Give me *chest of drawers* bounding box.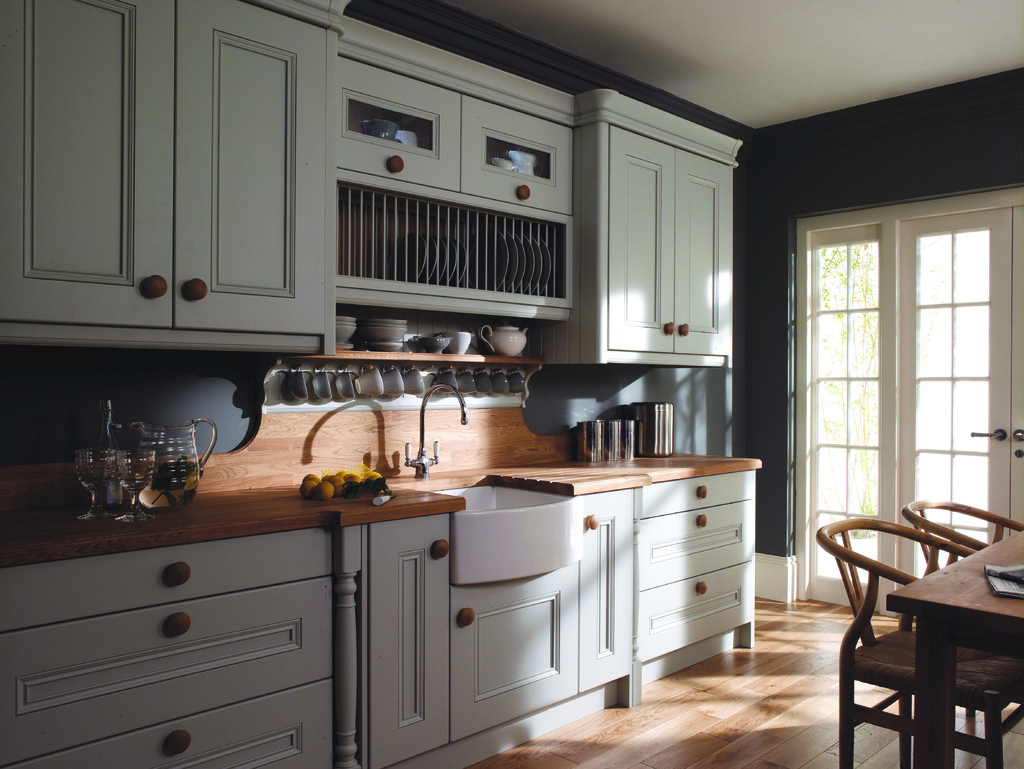
{"x1": 3, "y1": 471, "x2": 755, "y2": 768}.
